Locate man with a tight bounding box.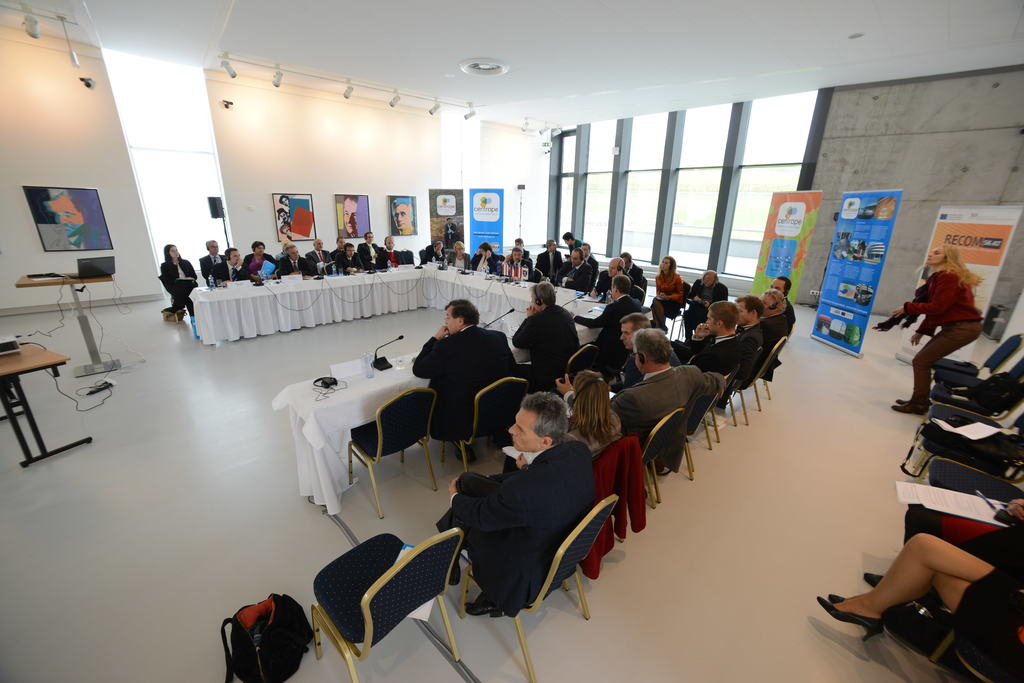
(615, 331, 700, 446).
